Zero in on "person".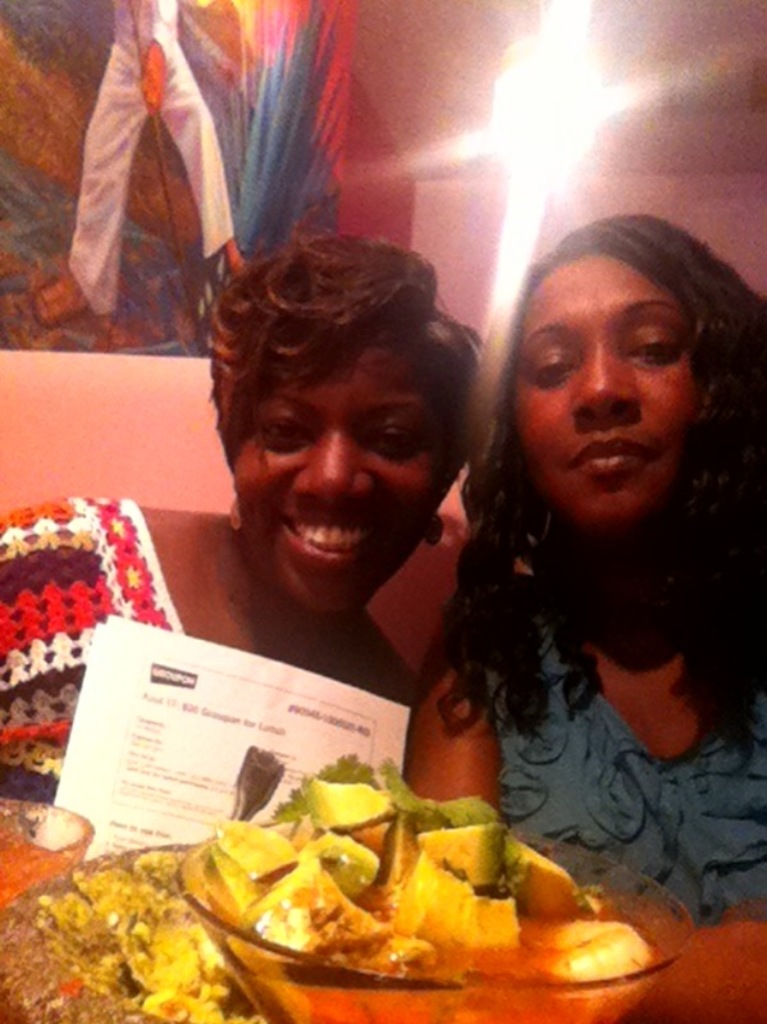
Zeroed in: (410,246,754,964).
